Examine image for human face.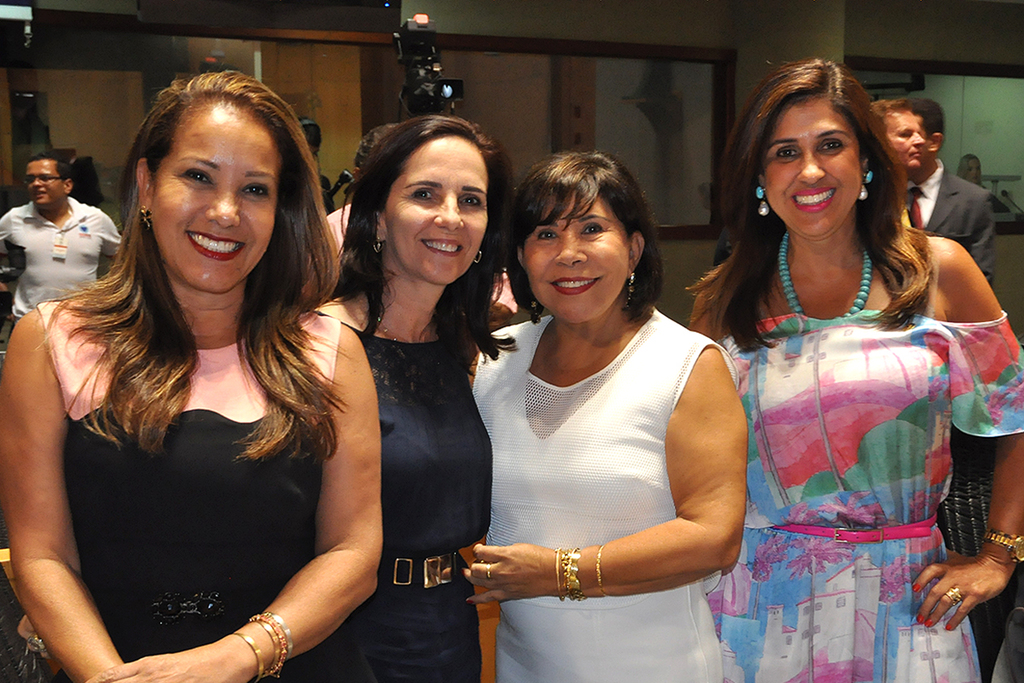
Examination result: region(762, 98, 868, 240).
